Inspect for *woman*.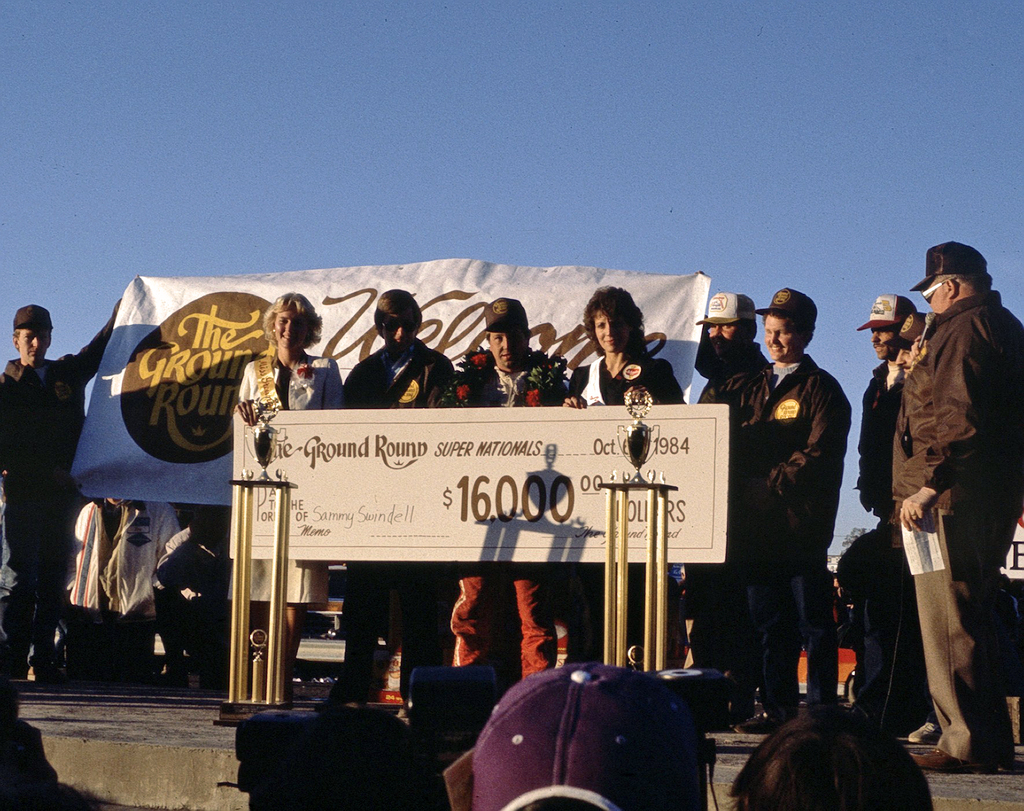
Inspection: 226 289 345 707.
